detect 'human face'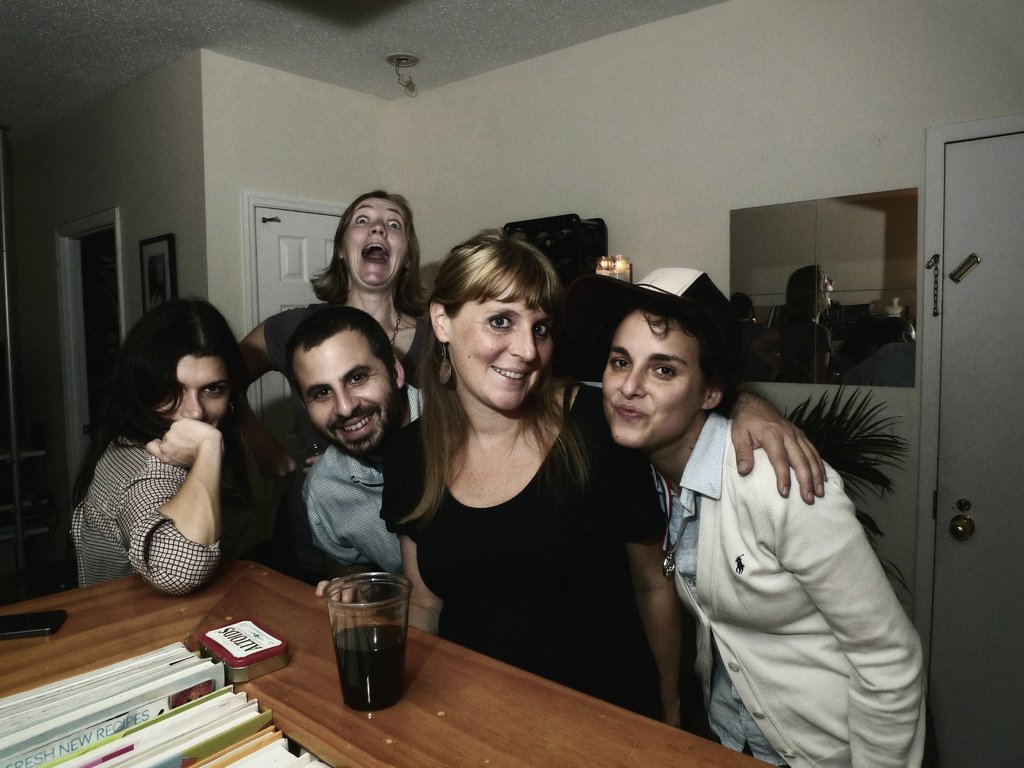
bbox=(342, 191, 406, 292)
